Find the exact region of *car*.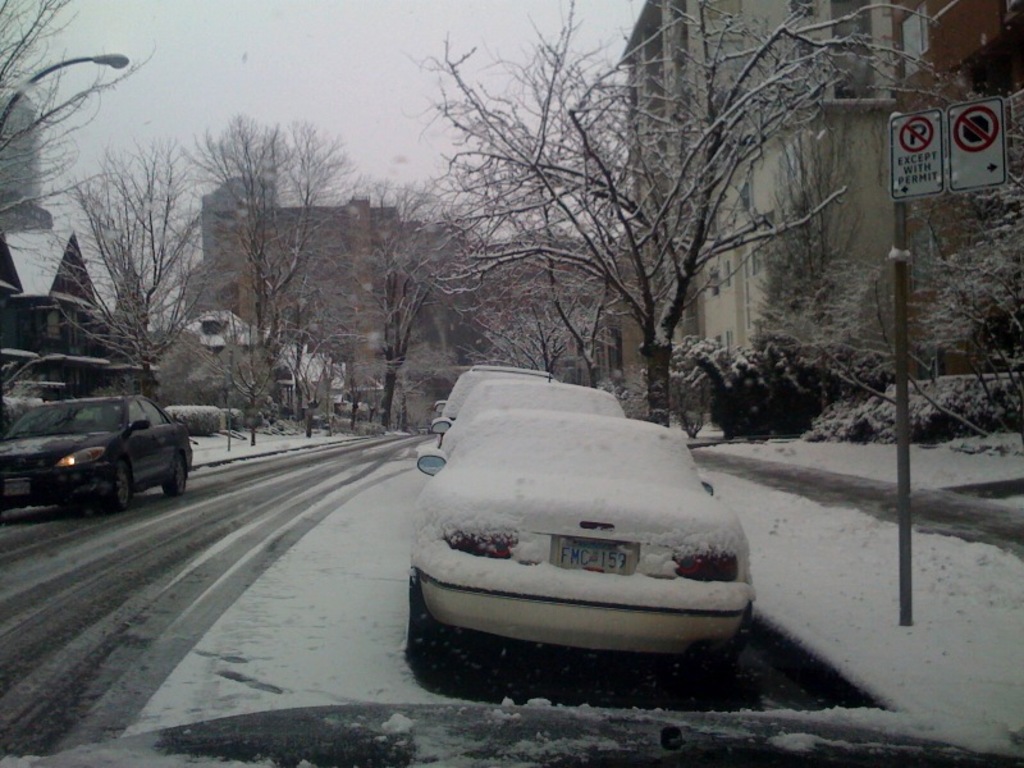
Exact region: (left=431, top=379, right=634, bottom=452).
